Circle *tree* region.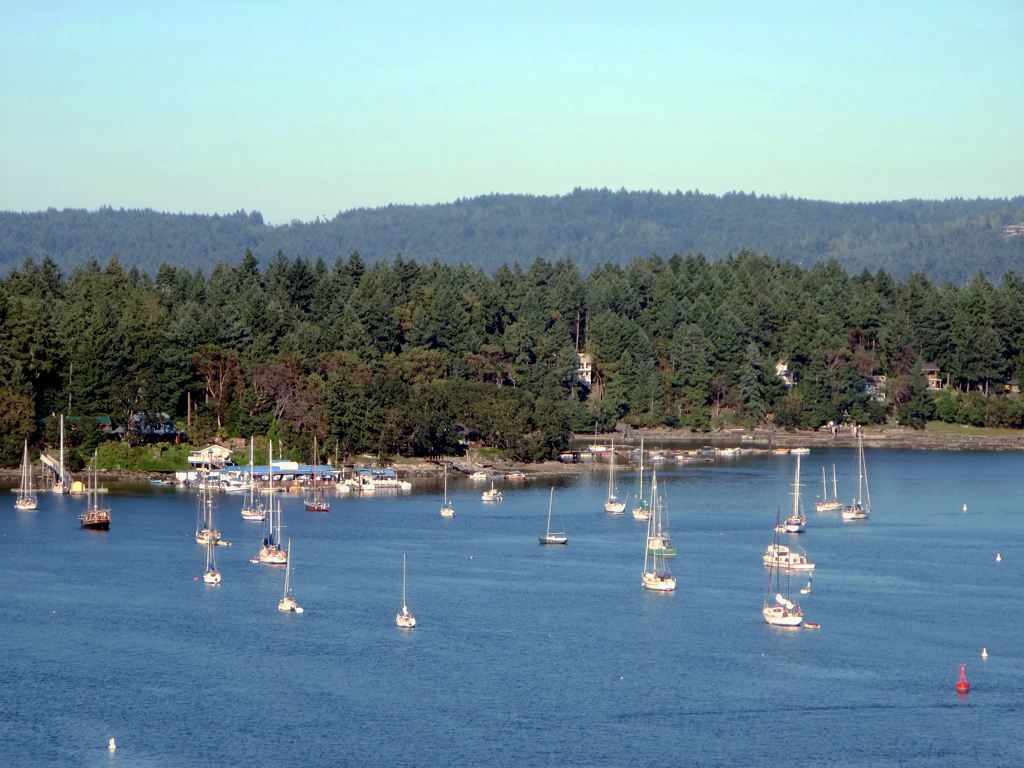
Region: box(0, 387, 36, 469).
